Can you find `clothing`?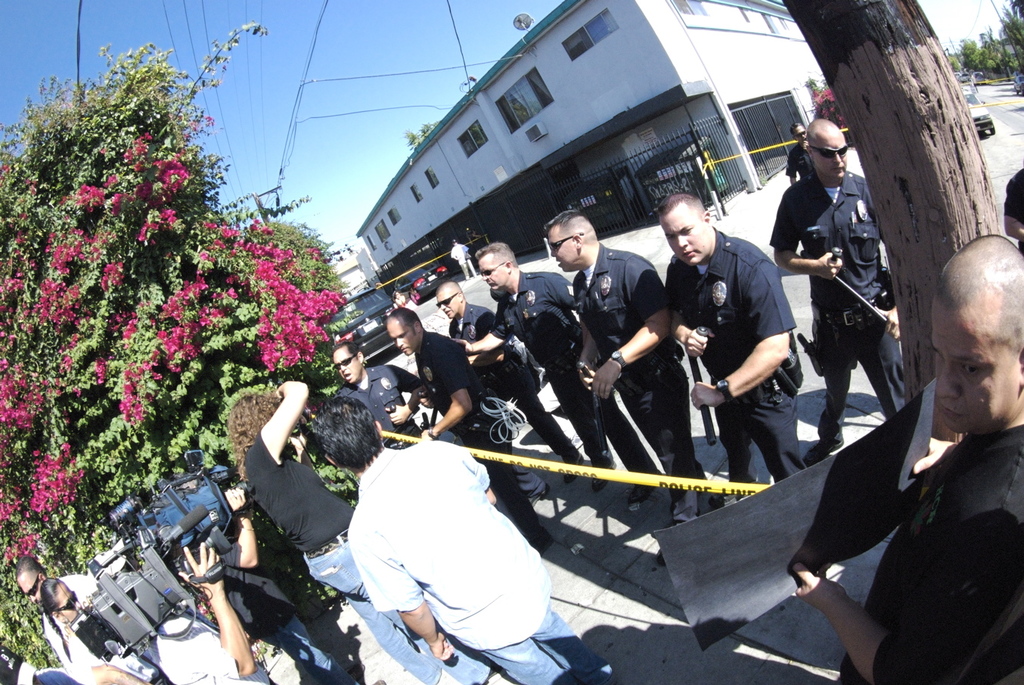
Yes, bounding box: (left=143, top=596, right=268, bottom=684).
